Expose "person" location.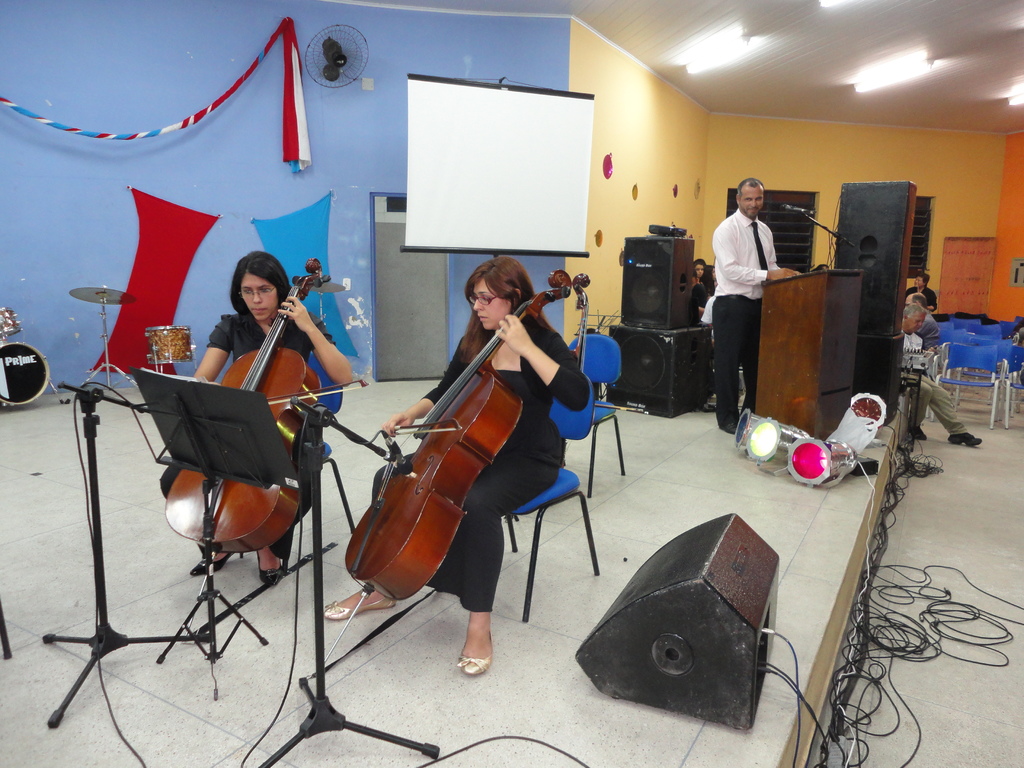
Exposed at region(323, 254, 591, 678).
